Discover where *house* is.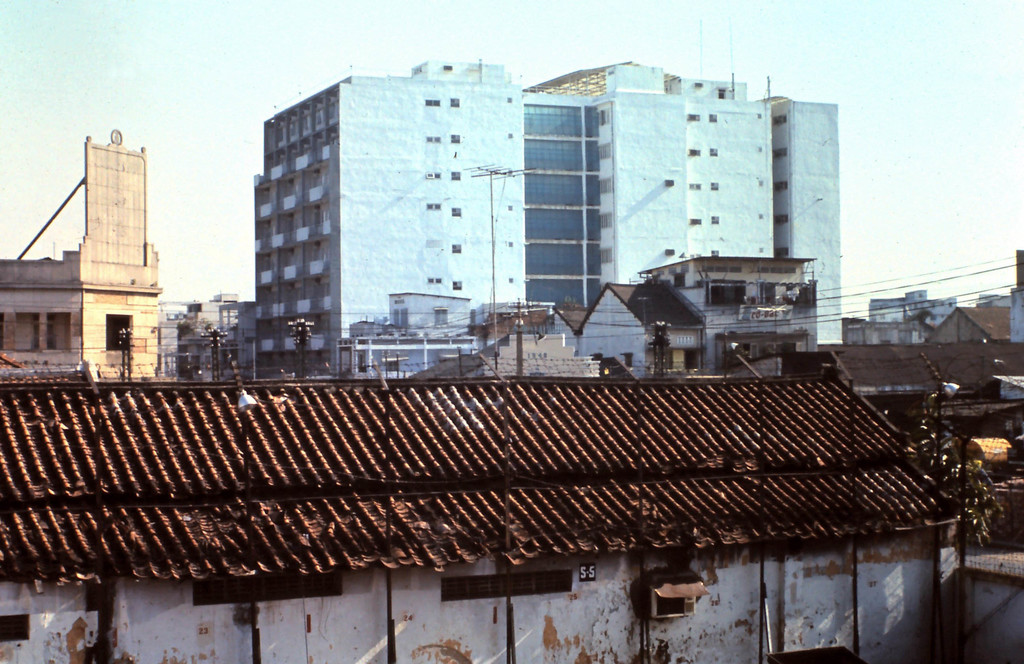
Discovered at (863,285,957,328).
